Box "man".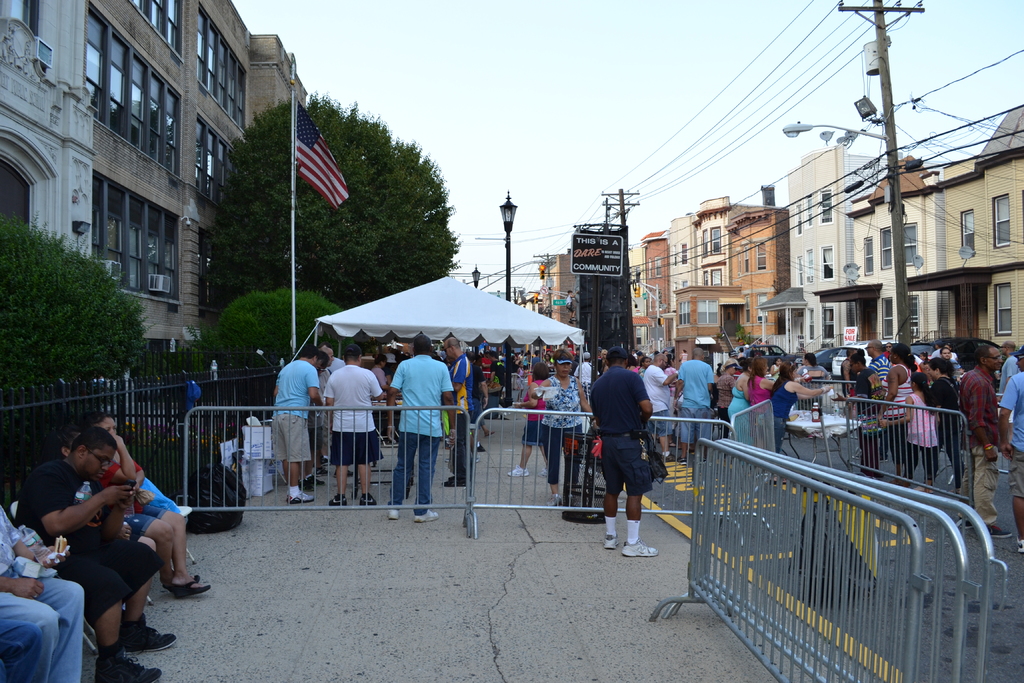
{"left": 951, "top": 345, "right": 1009, "bottom": 539}.
